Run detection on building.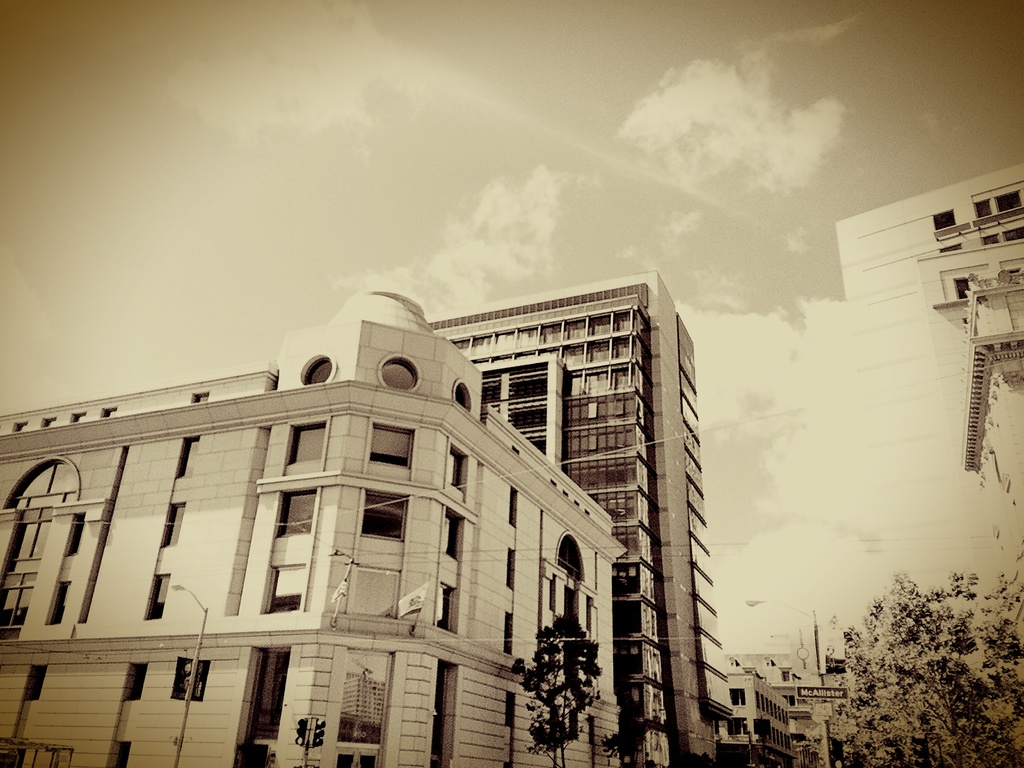
Result: x1=0, y1=291, x2=627, y2=767.
